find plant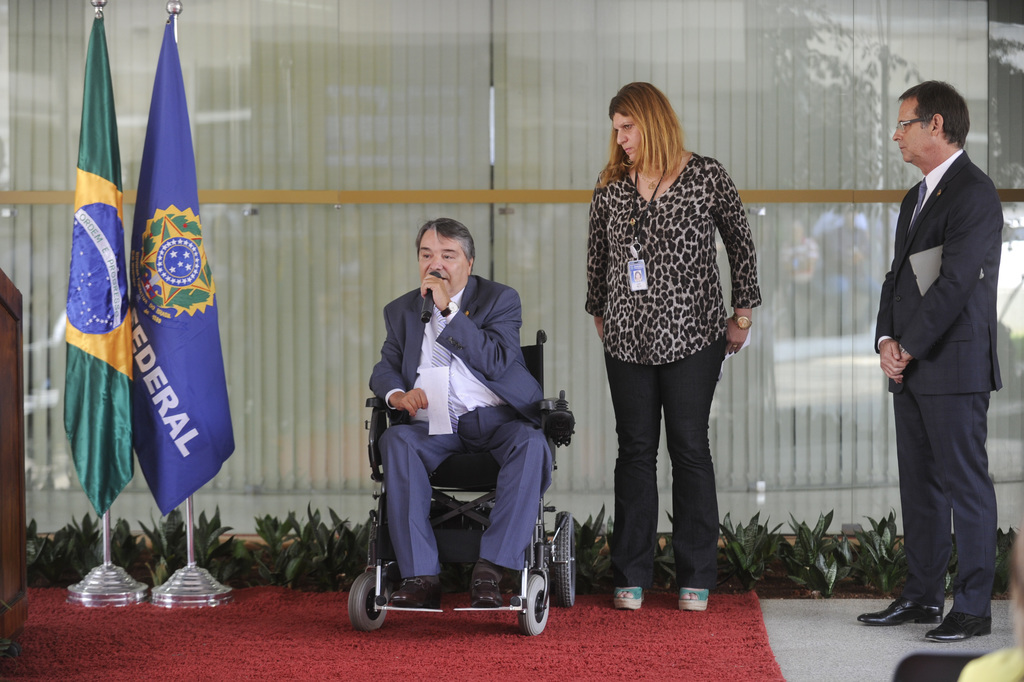
(x1=99, y1=522, x2=149, y2=582)
